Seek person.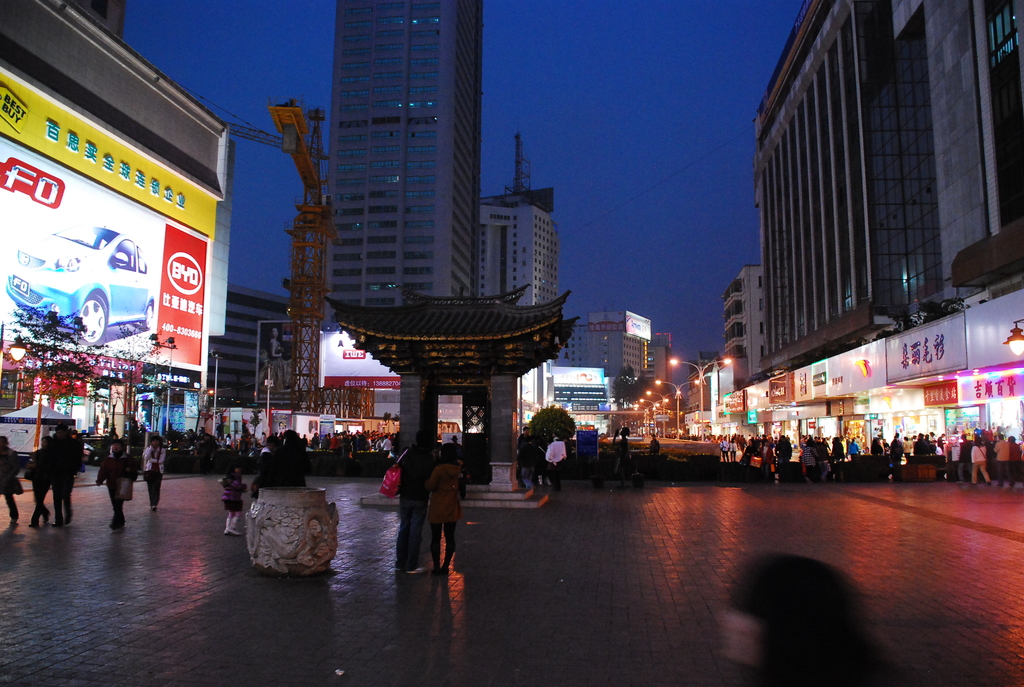
crop(219, 464, 250, 536).
